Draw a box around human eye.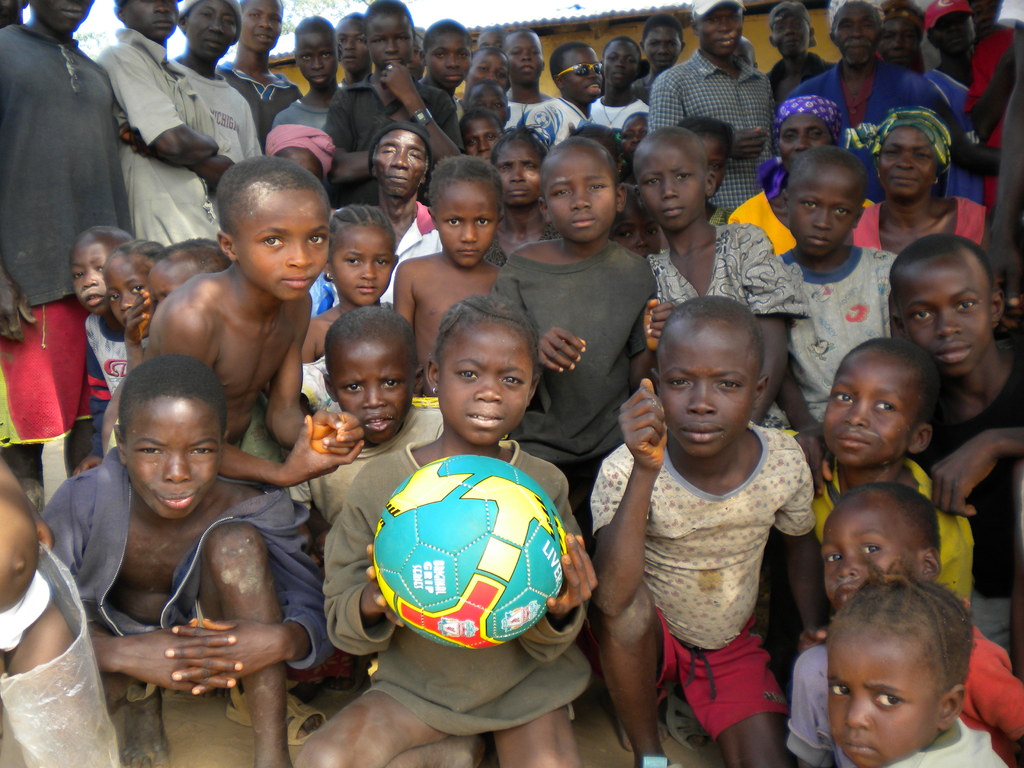
(x1=501, y1=163, x2=510, y2=176).
